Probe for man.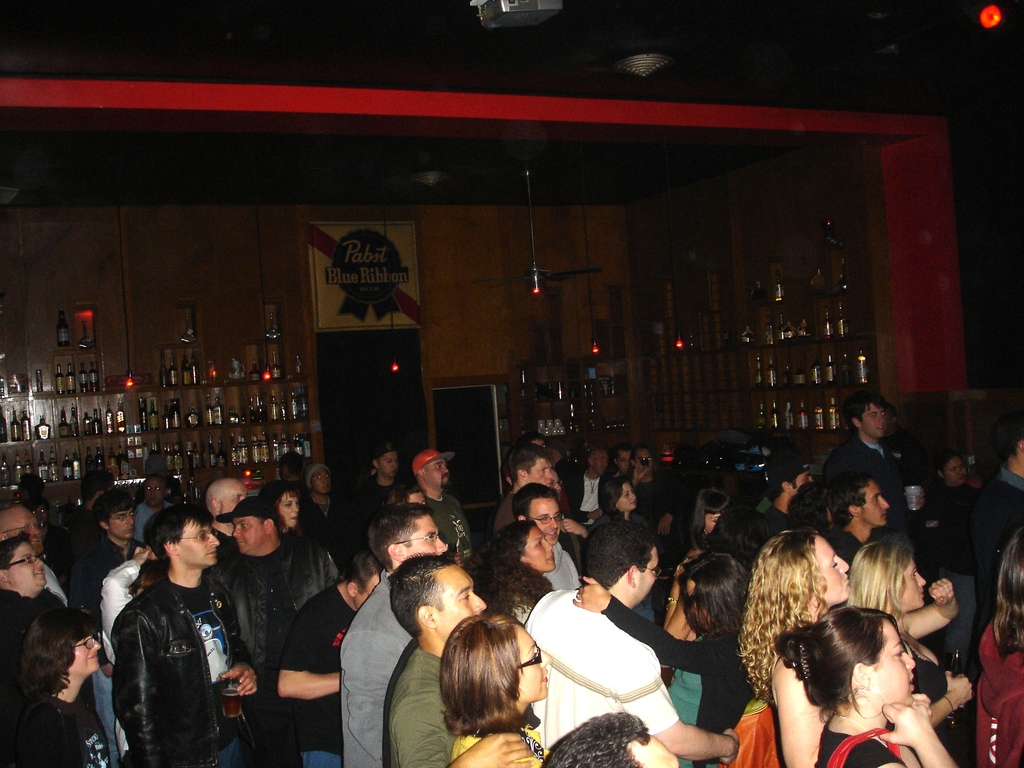
Probe result: 499 435 566 545.
